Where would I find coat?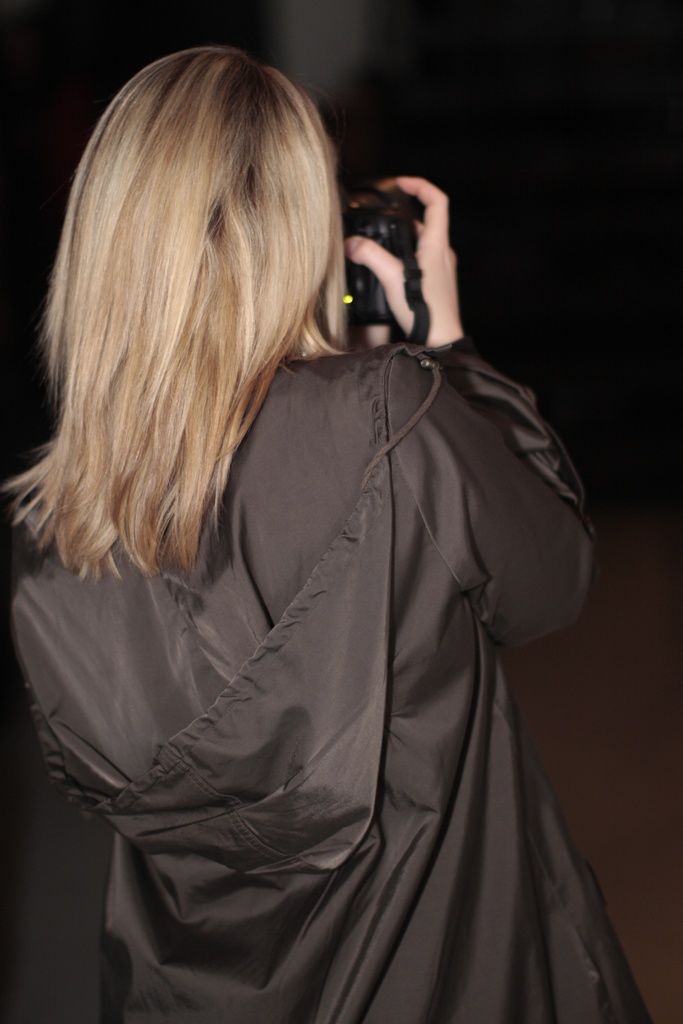
At detection(10, 345, 653, 1023).
